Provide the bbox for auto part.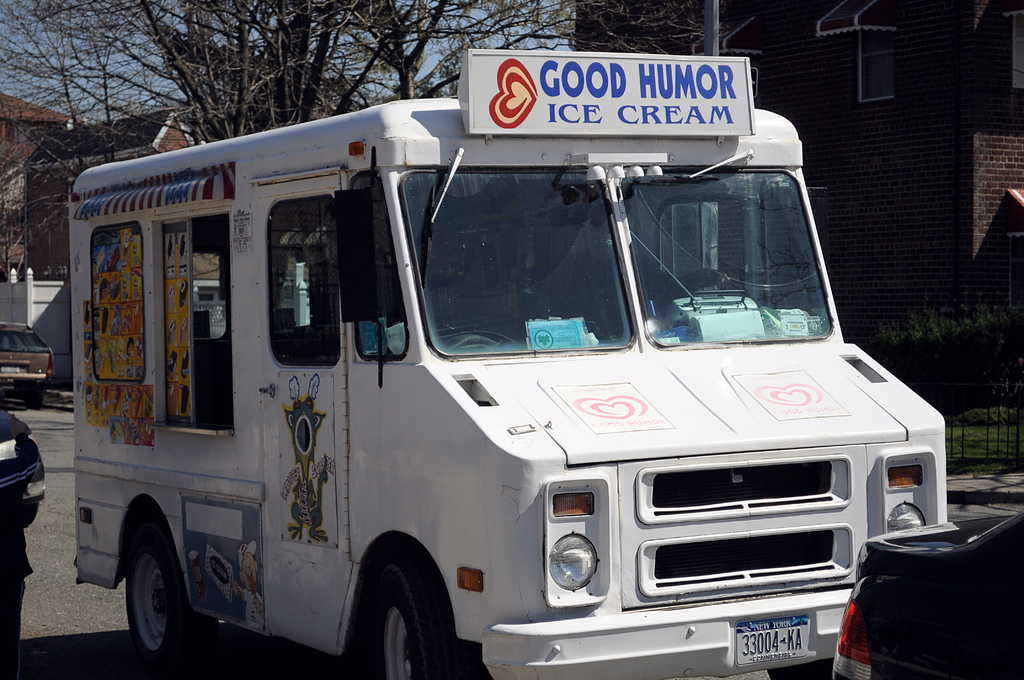
bbox=[350, 555, 463, 679].
